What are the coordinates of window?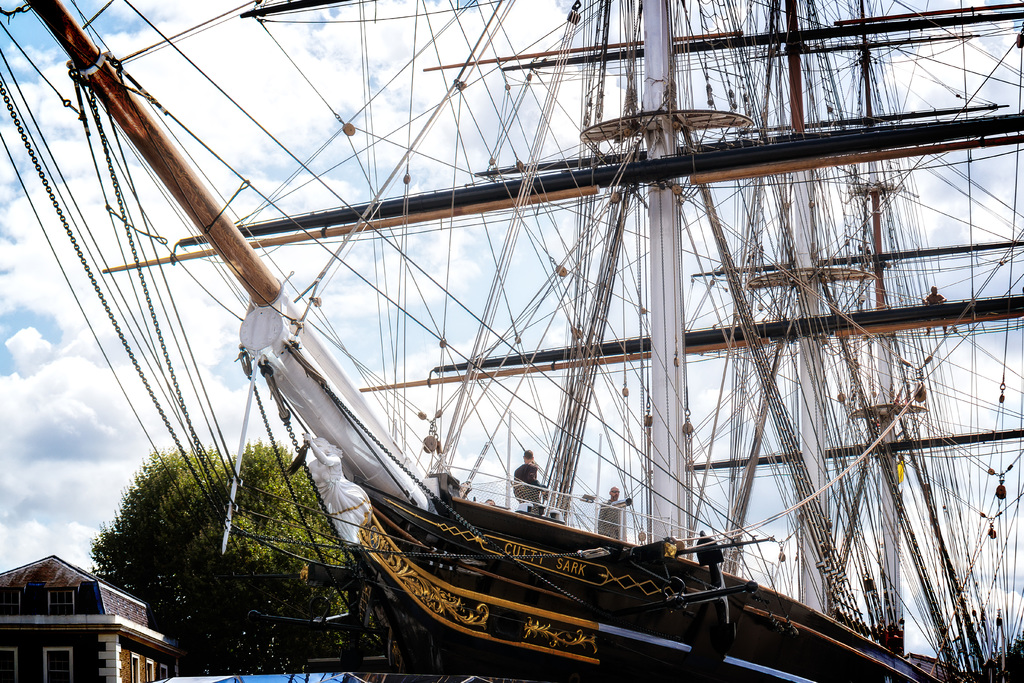
bbox=(3, 646, 25, 682).
